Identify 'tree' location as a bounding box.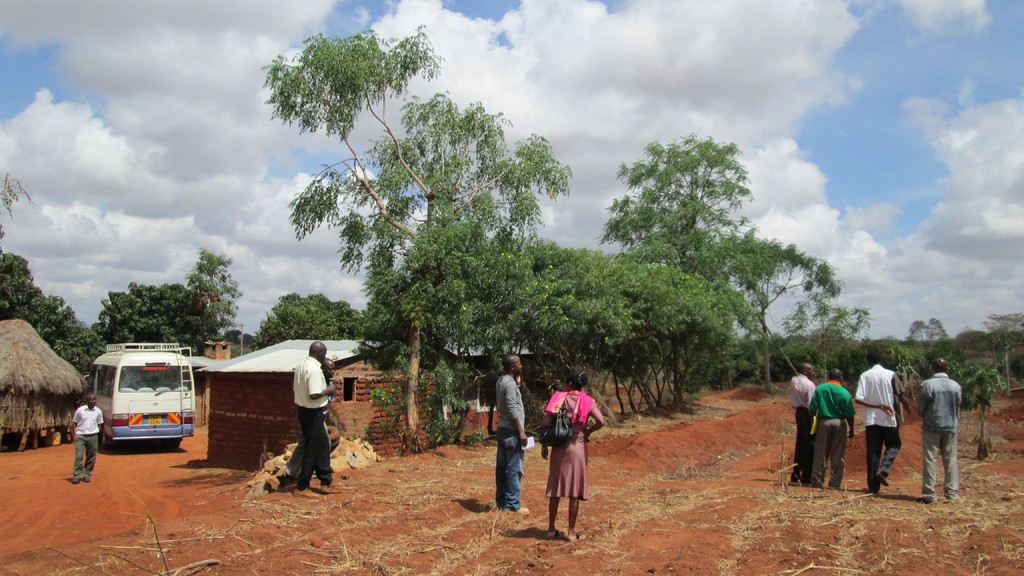
box=[905, 312, 950, 385].
